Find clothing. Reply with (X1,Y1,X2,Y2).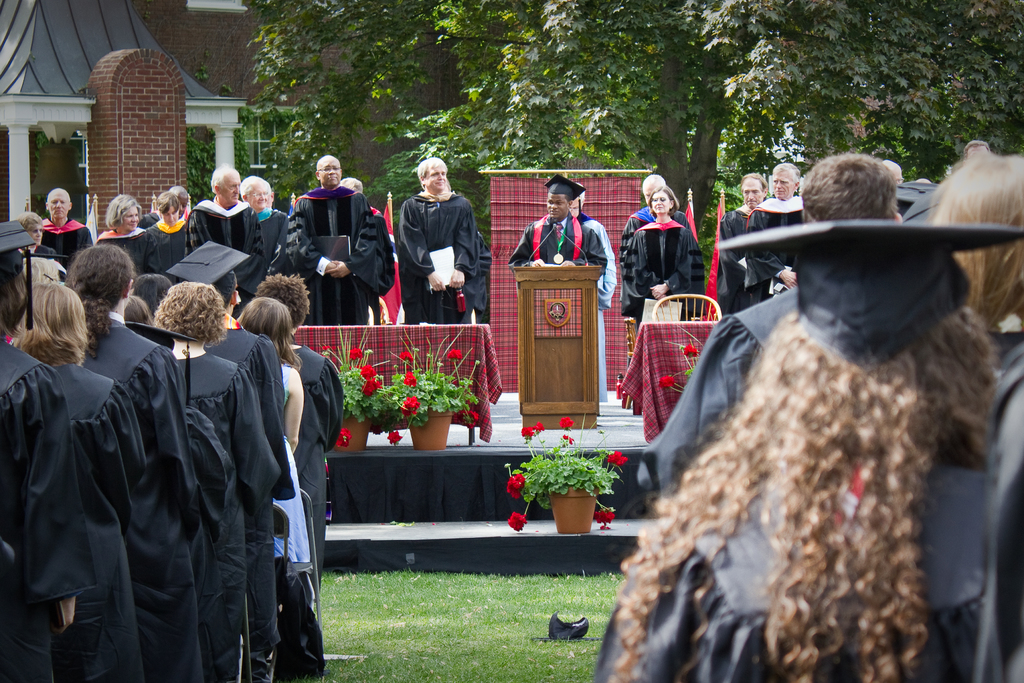
(715,202,753,312).
